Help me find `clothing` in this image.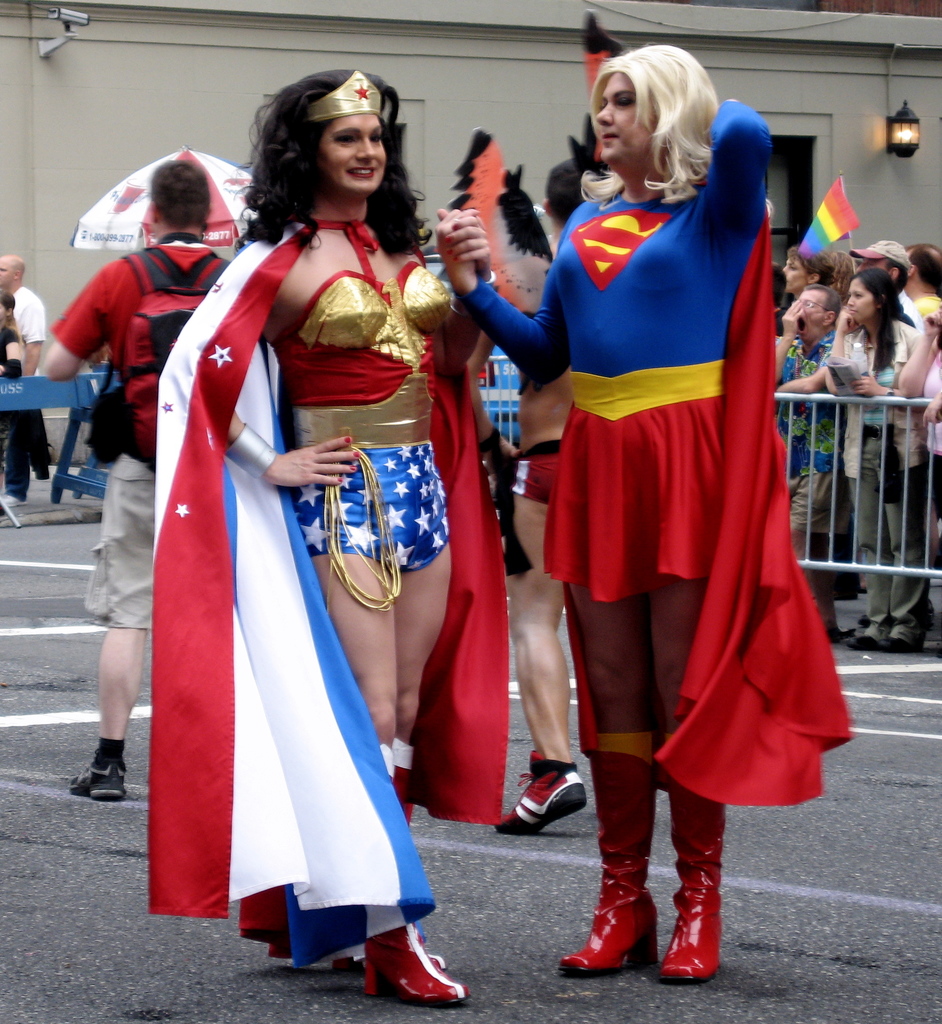
Found it: rect(0, 330, 23, 476).
